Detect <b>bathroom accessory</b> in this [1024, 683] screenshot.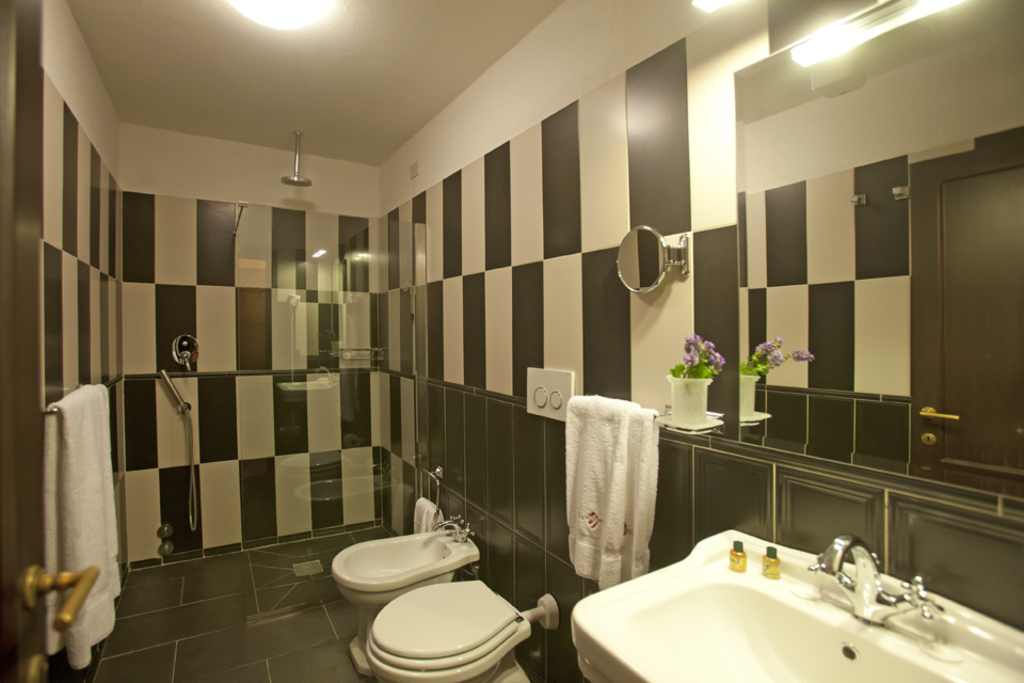
Detection: Rect(172, 334, 198, 369).
